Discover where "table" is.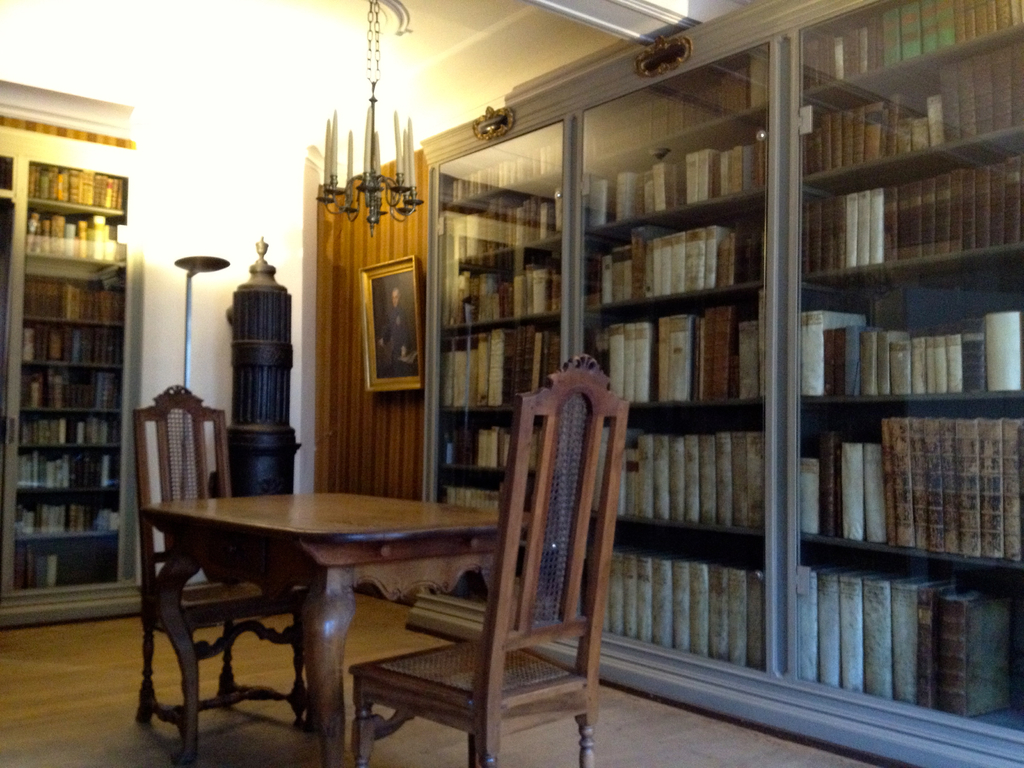
Discovered at crop(129, 486, 538, 767).
